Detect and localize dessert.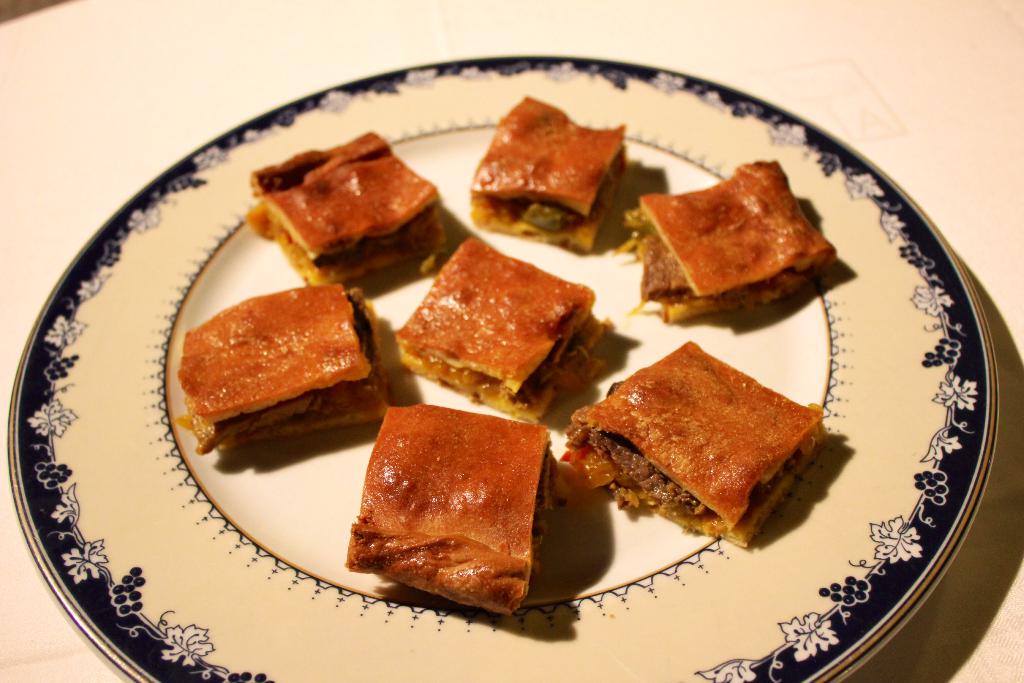
Localized at [178, 282, 387, 452].
